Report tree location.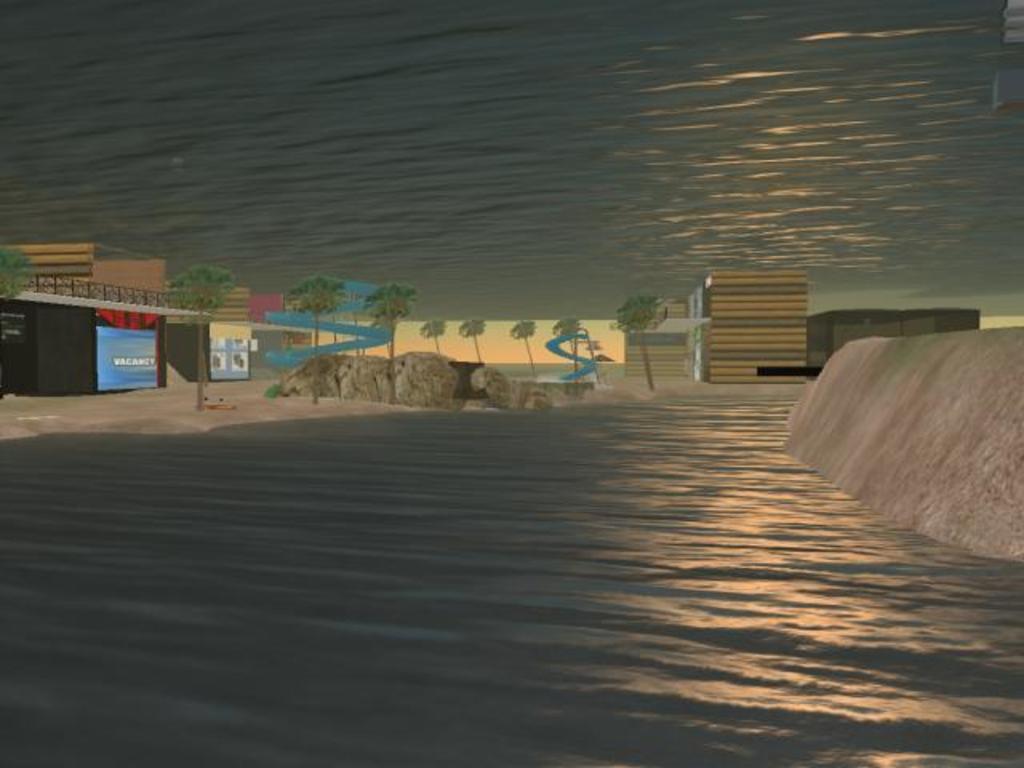
Report: box(165, 261, 240, 406).
